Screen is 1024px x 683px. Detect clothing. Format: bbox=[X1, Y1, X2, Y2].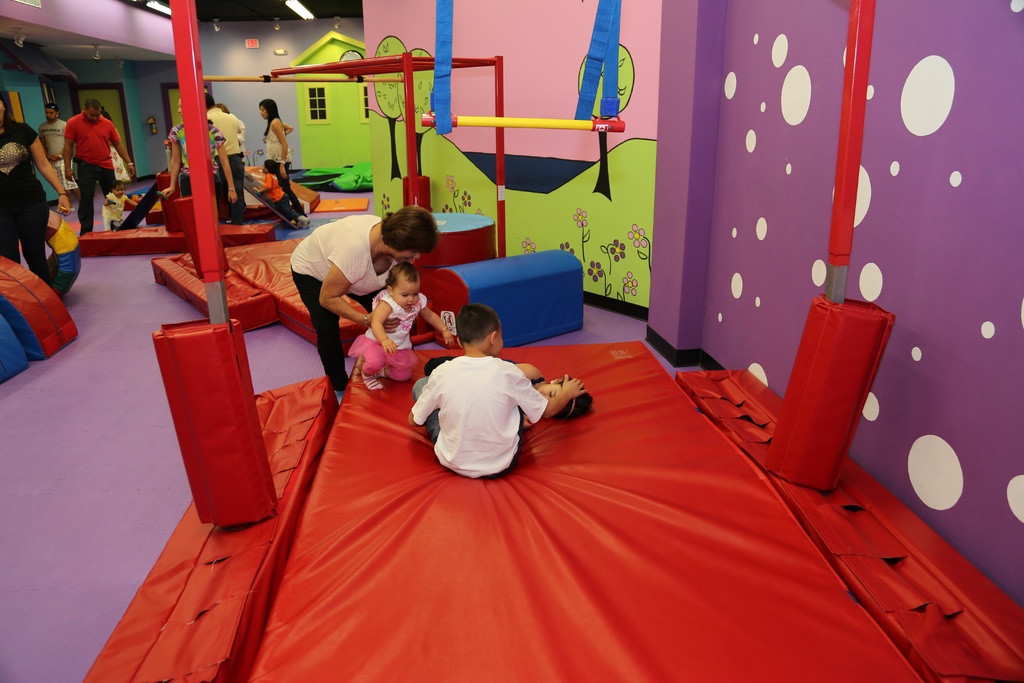
bbox=[101, 191, 129, 231].
